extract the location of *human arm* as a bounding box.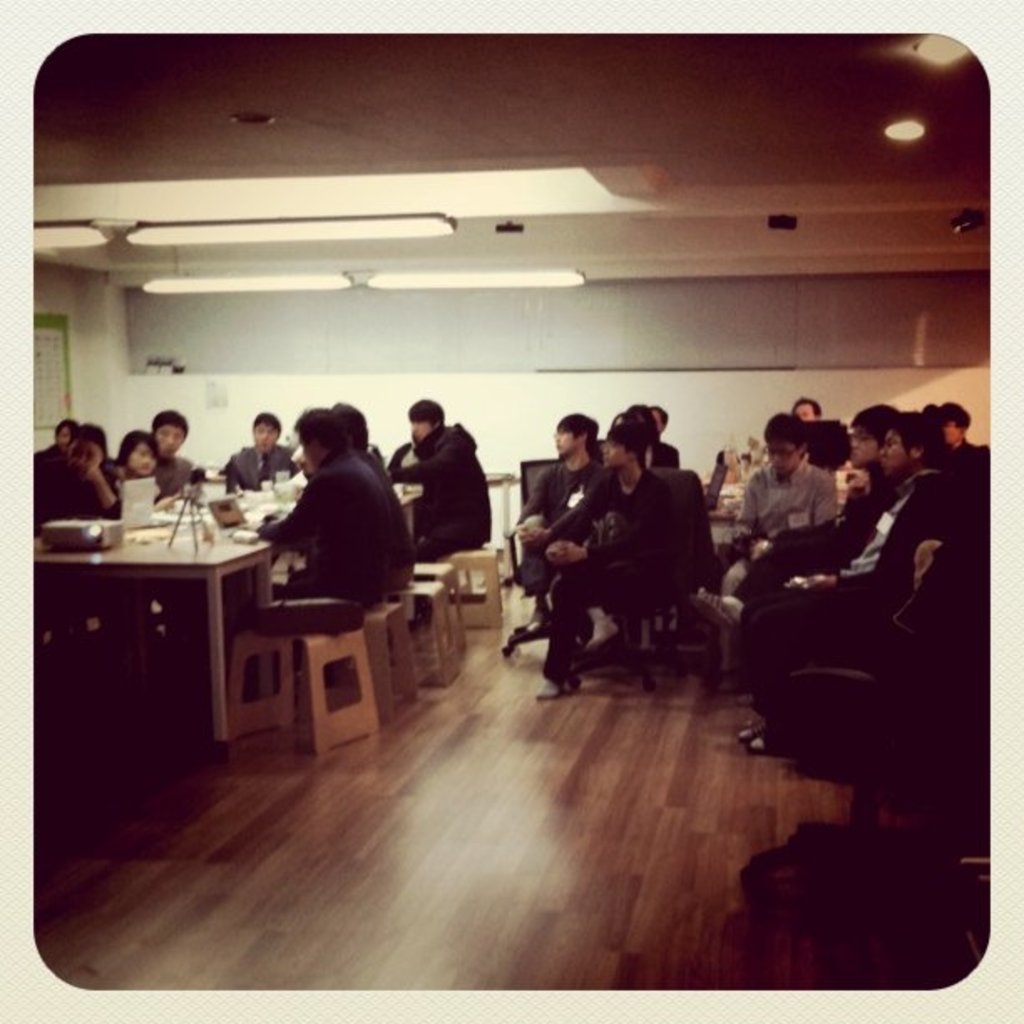
515, 463, 550, 547.
